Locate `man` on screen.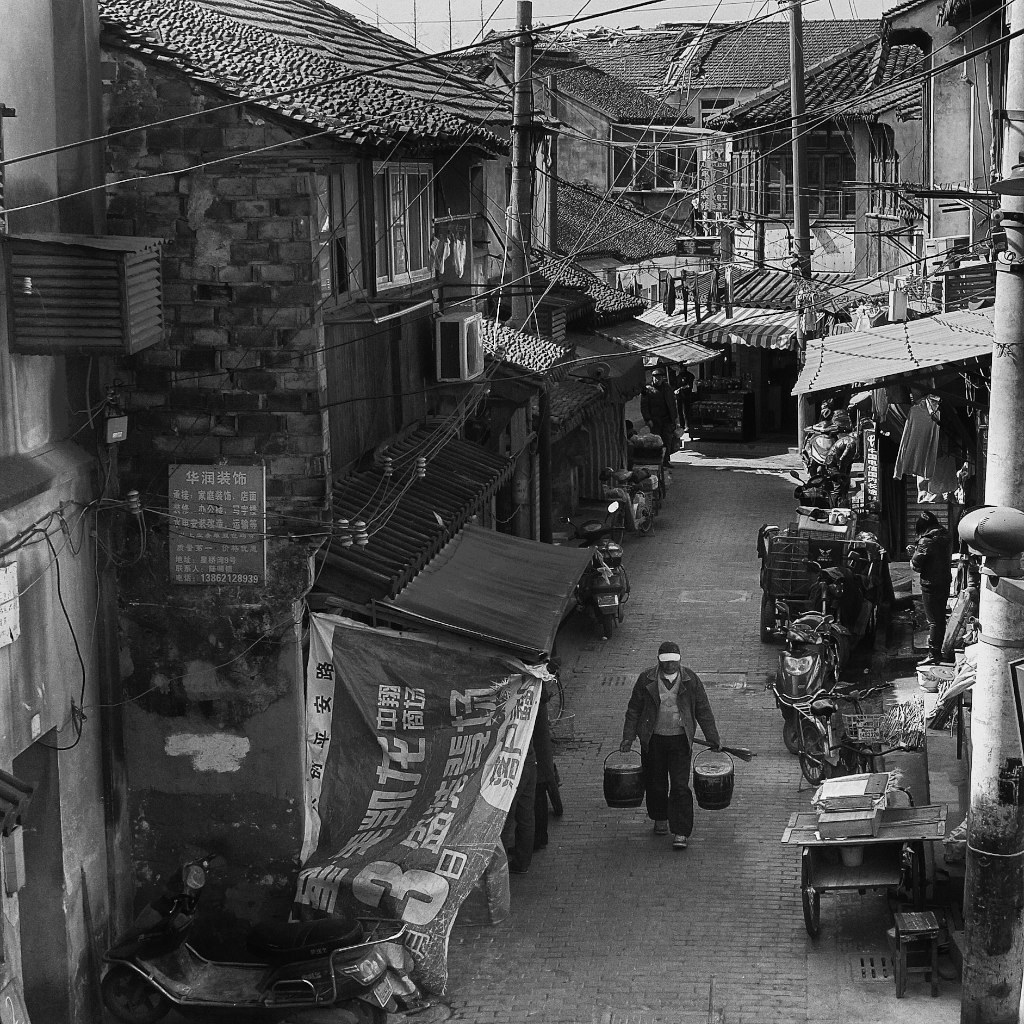
On screen at box(621, 674, 723, 864).
